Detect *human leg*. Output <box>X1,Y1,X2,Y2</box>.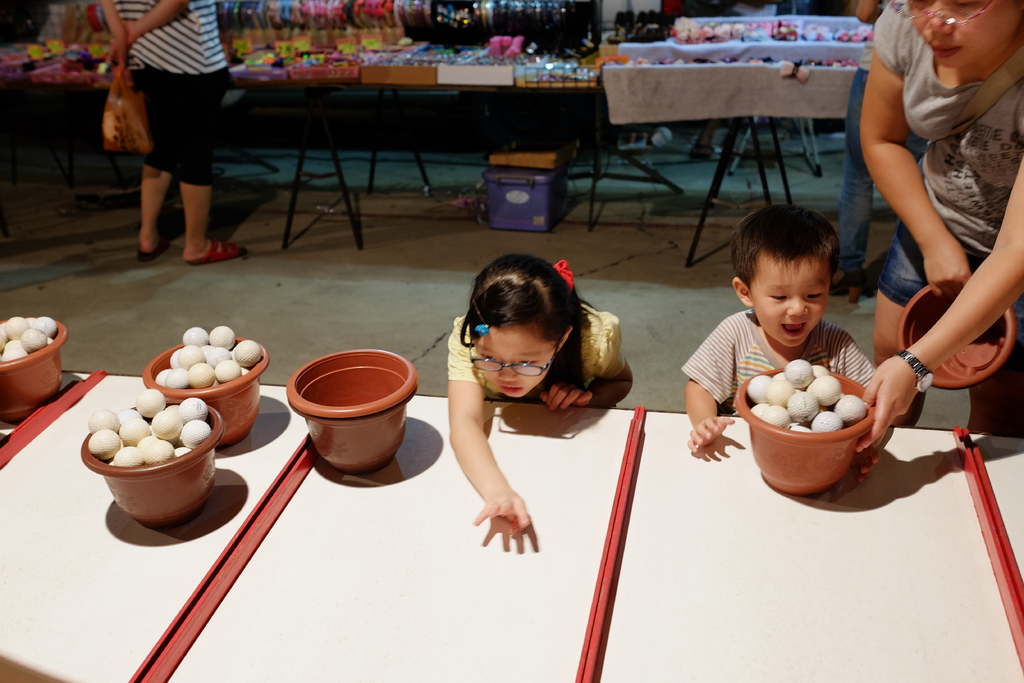
<box>135,62,173,253</box>.
